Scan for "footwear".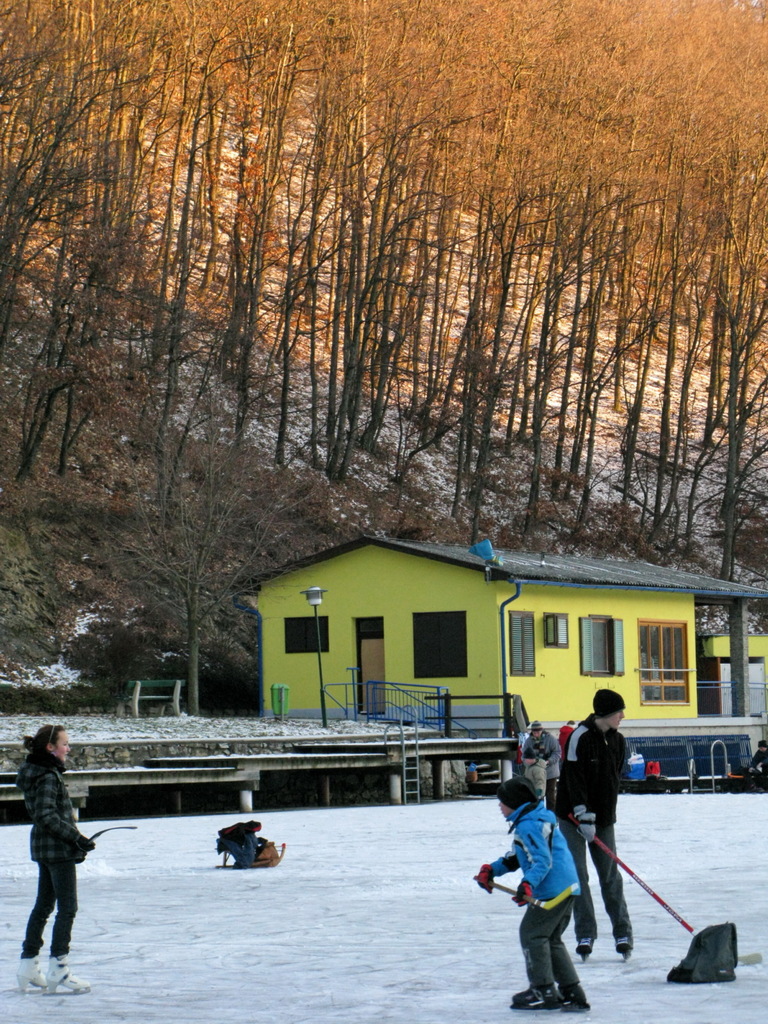
Scan result: <box>16,945,37,987</box>.
